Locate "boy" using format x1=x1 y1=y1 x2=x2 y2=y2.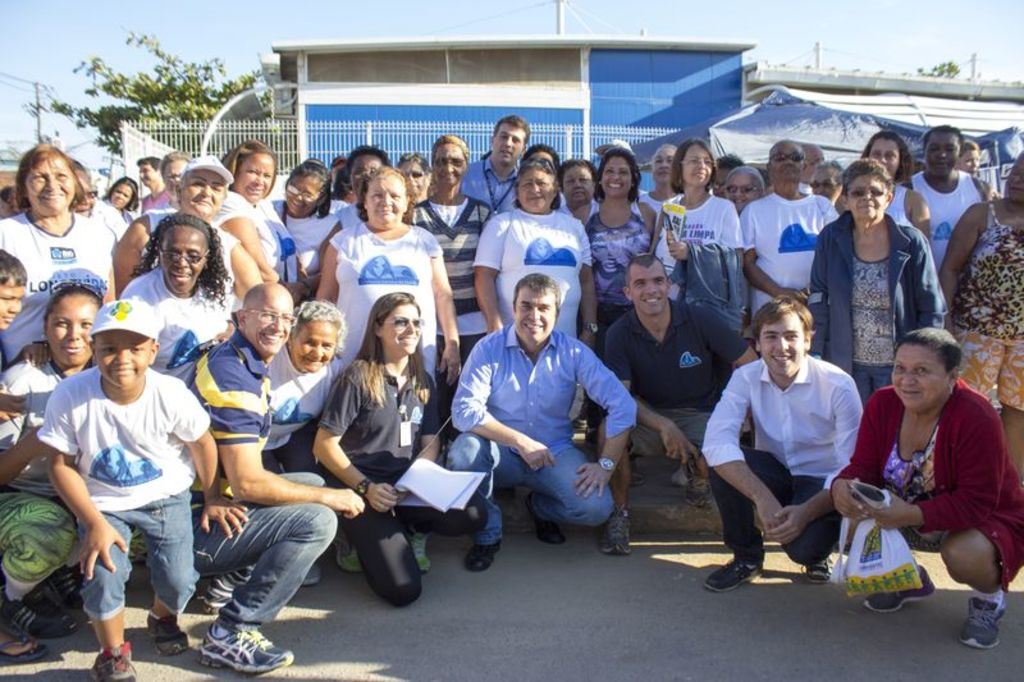
x1=0 y1=251 x2=56 y2=424.
